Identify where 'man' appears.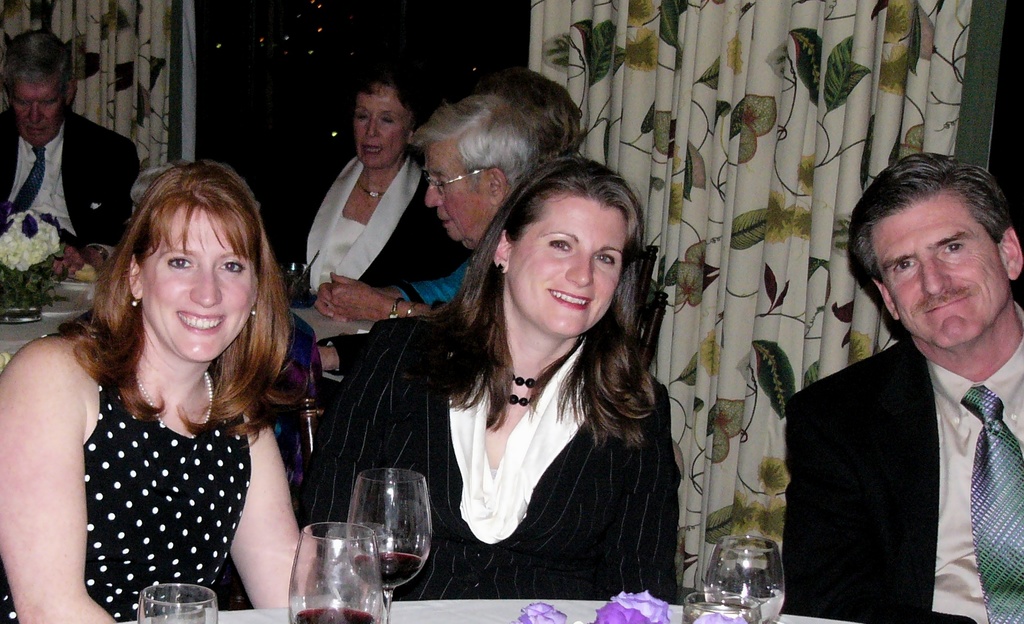
Appears at <bbox>0, 30, 141, 277</bbox>.
